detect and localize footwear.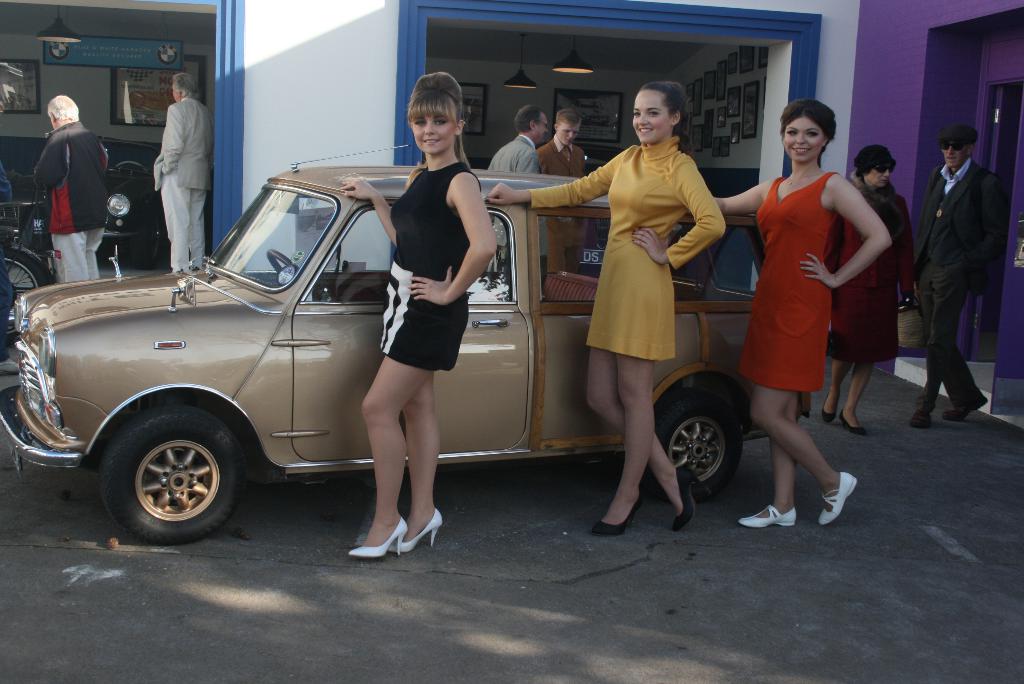
Localized at 664,462,710,529.
